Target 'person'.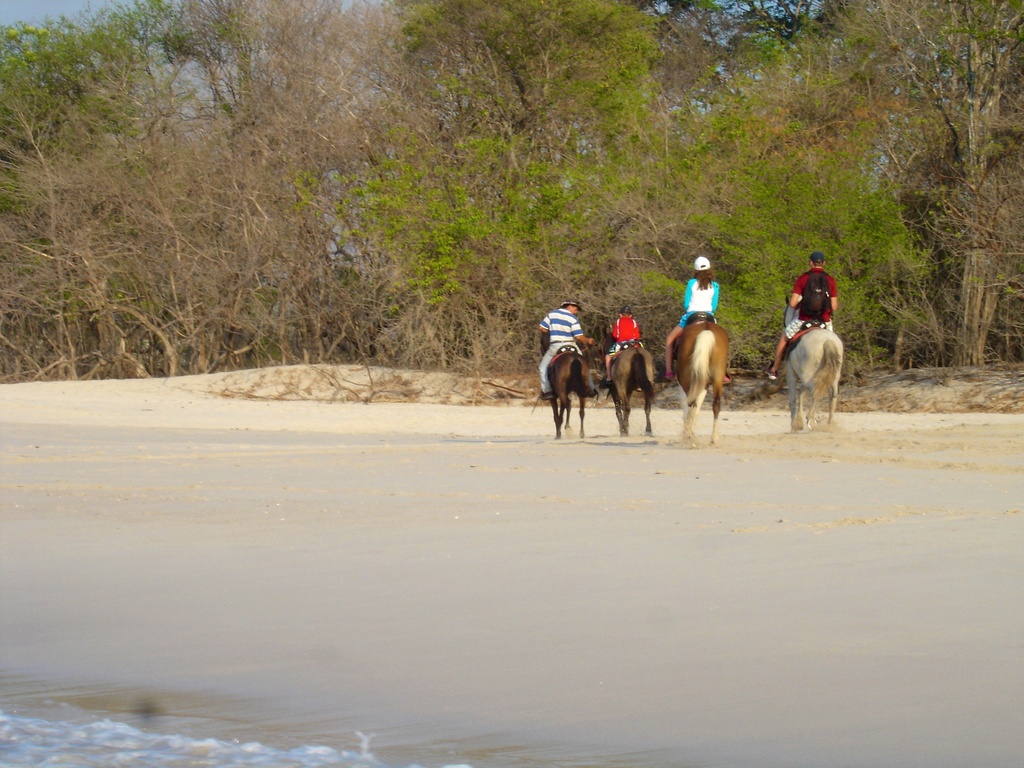
Target region: <box>602,307,646,383</box>.
